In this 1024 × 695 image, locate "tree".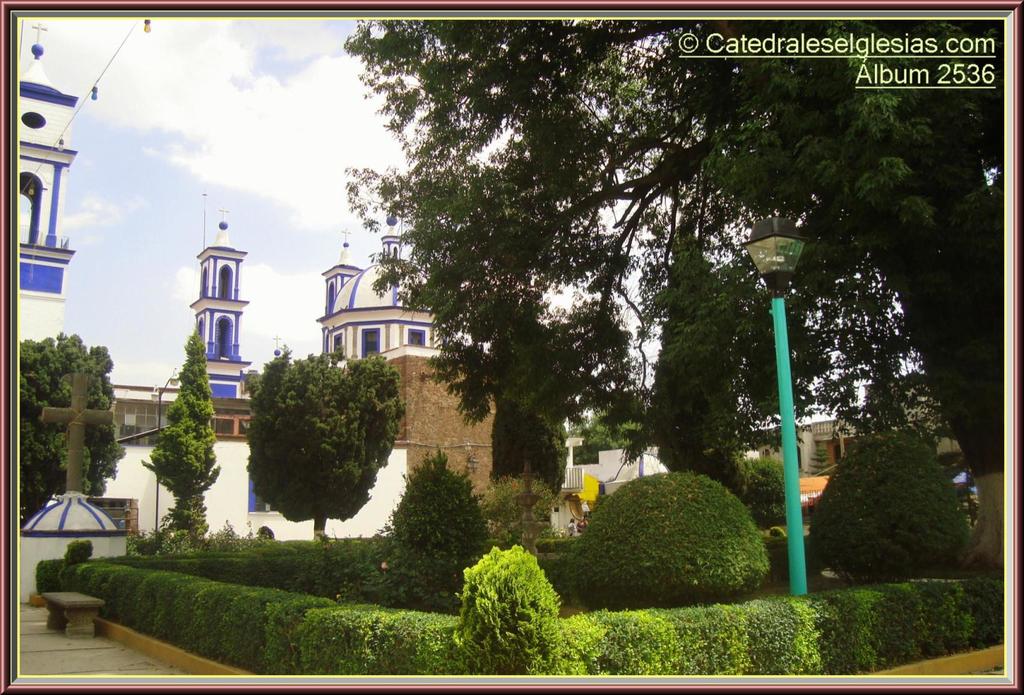
Bounding box: {"x1": 246, "y1": 345, "x2": 410, "y2": 534}.
